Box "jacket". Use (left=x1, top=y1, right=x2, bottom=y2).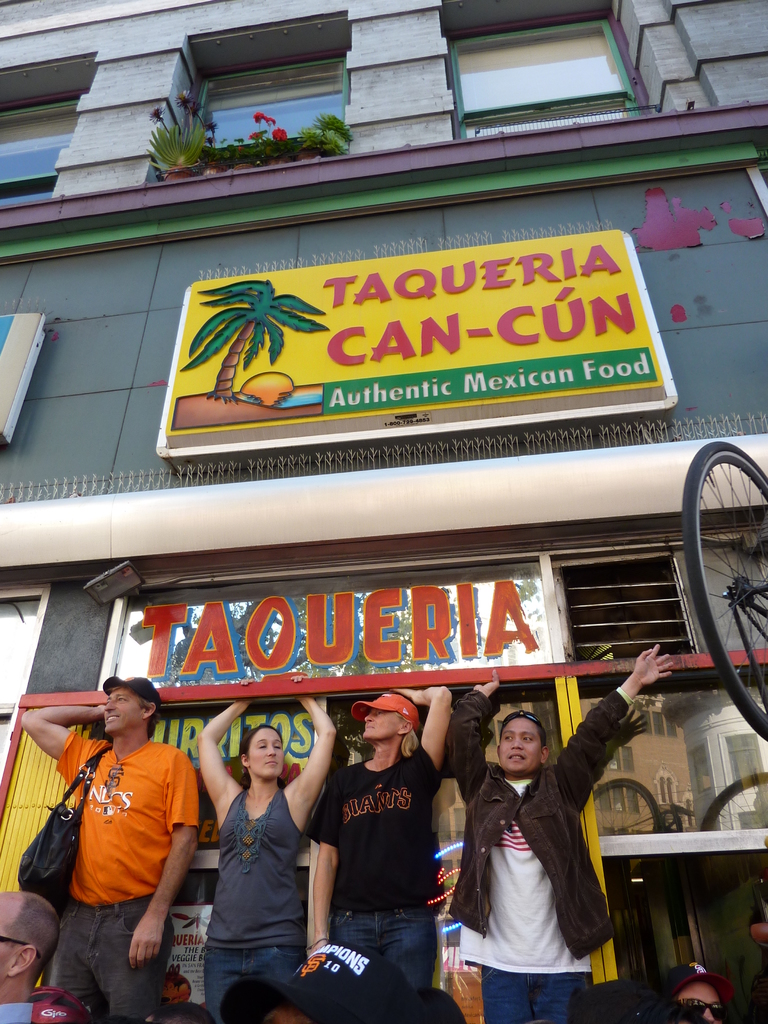
(left=430, top=671, right=637, bottom=995).
